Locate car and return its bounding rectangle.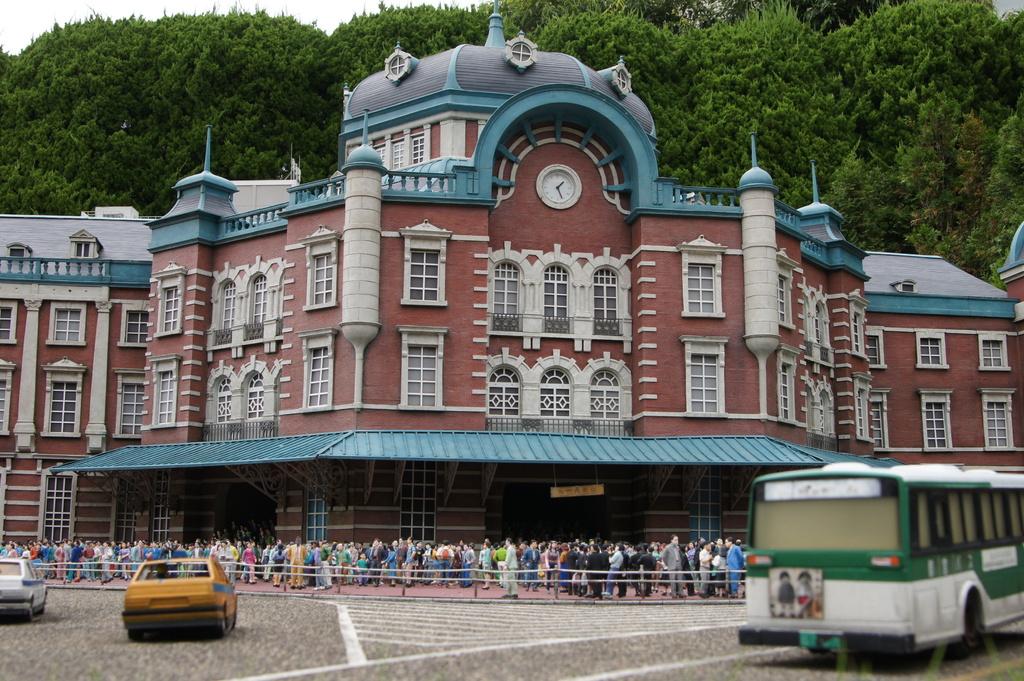
rect(114, 559, 233, 644).
